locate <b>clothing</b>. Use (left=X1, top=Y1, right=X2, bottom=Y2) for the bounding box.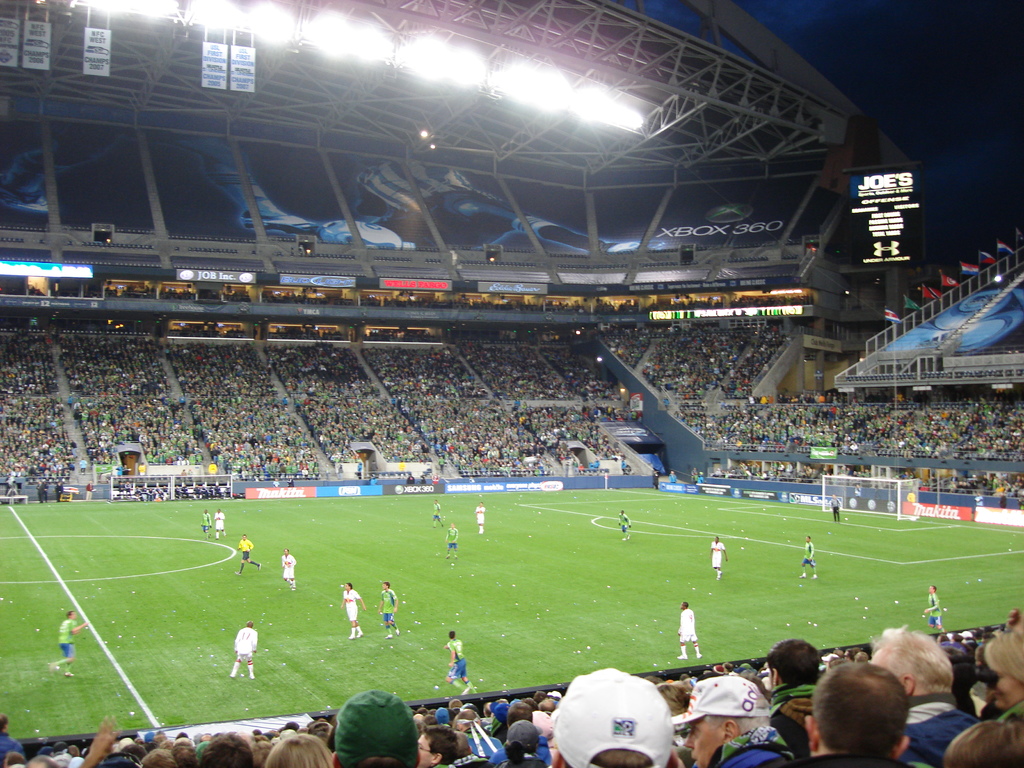
(left=442, top=529, right=455, bottom=569).
